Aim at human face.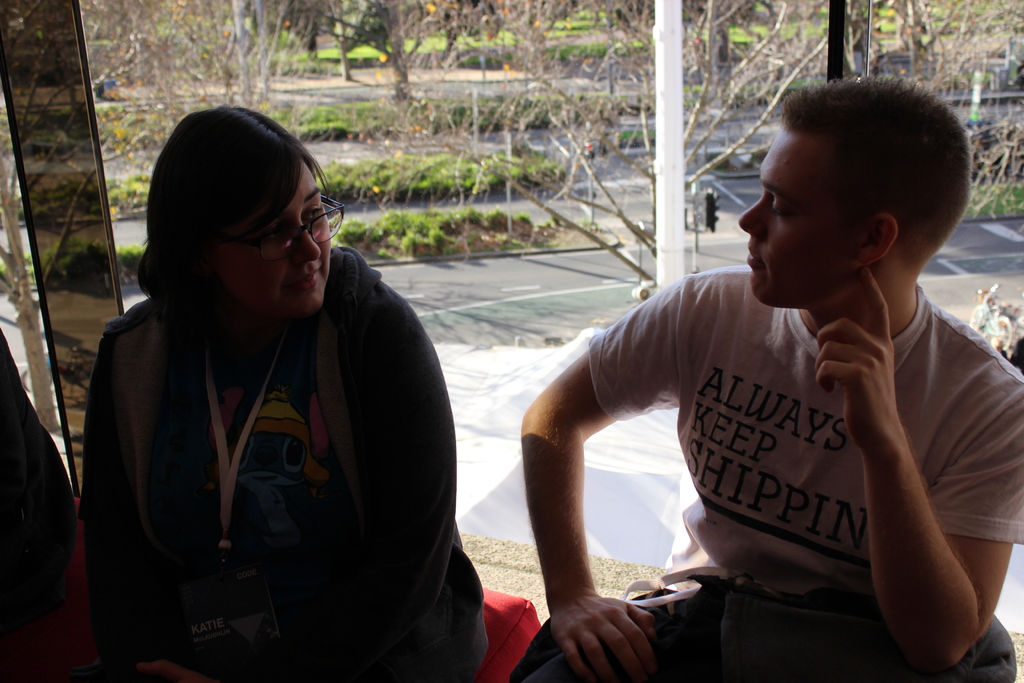
Aimed at left=214, top=163, right=333, bottom=318.
